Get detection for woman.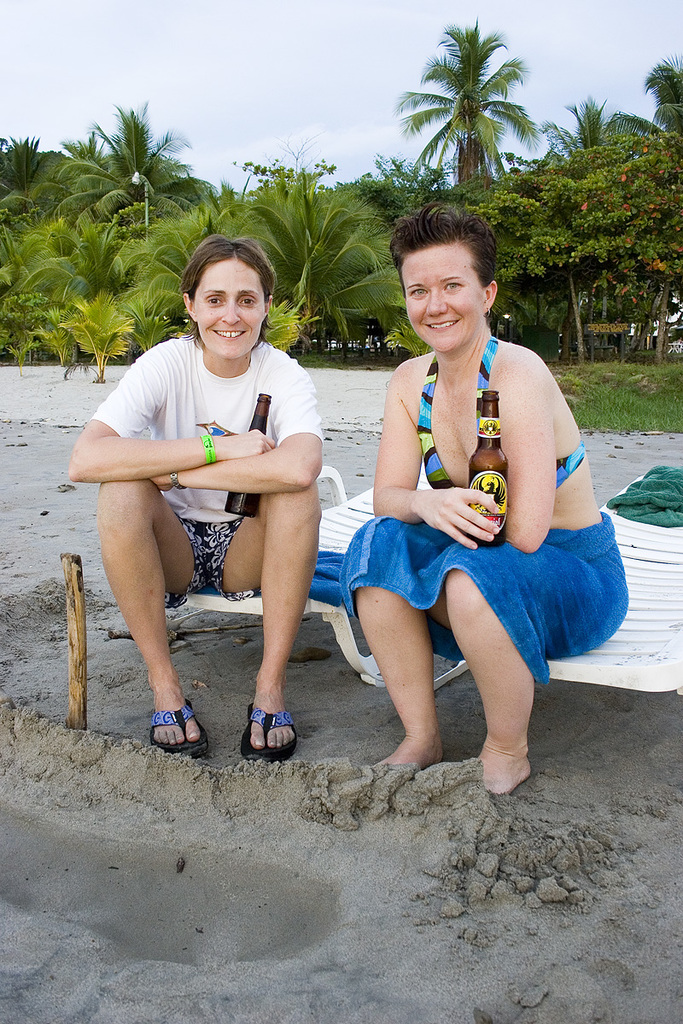
Detection: x1=353, y1=180, x2=637, y2=817.
